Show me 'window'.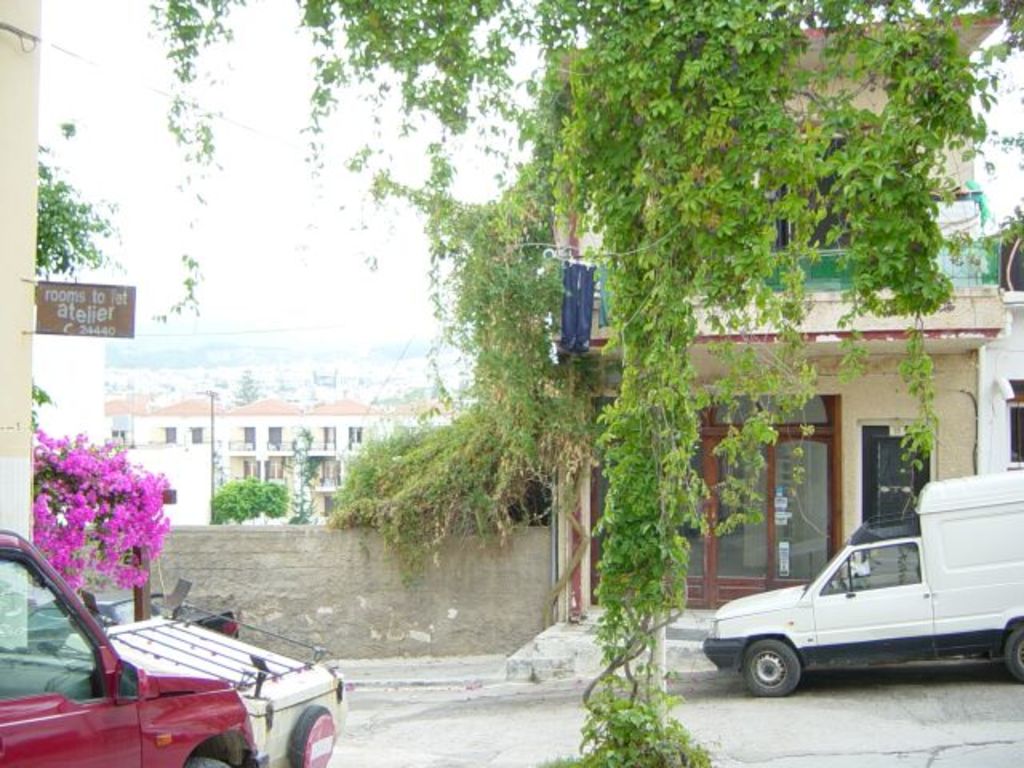
'window' is here: box(1008, 373, 1022, 469).
